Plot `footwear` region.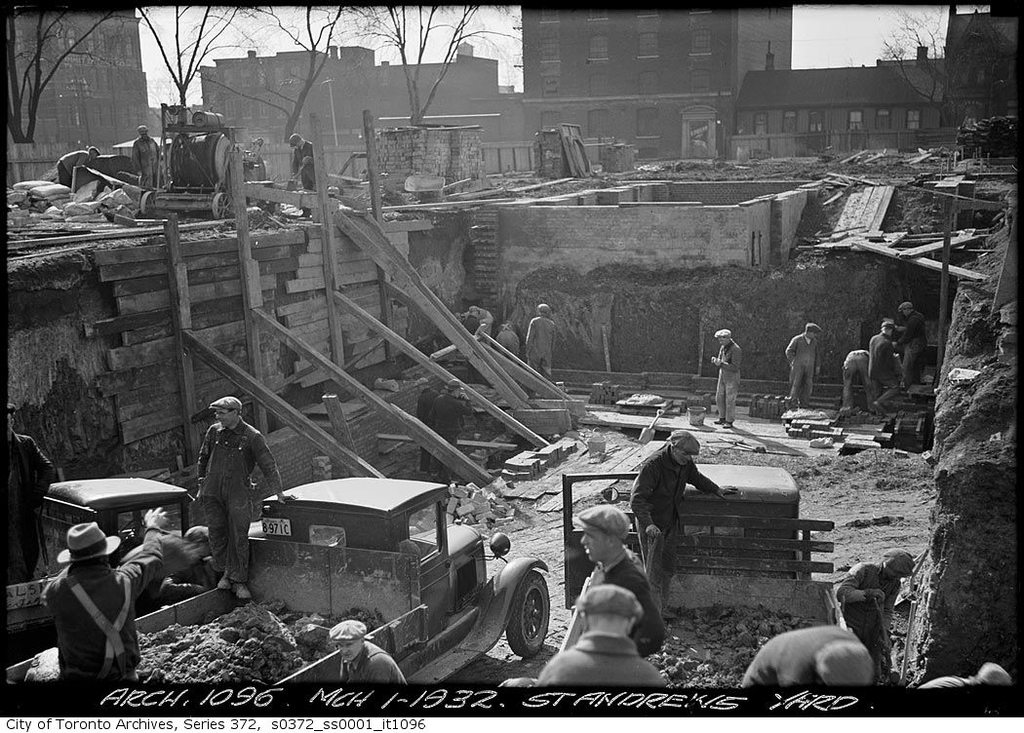
Plotted at bbox(231, 582, 250, 598).
